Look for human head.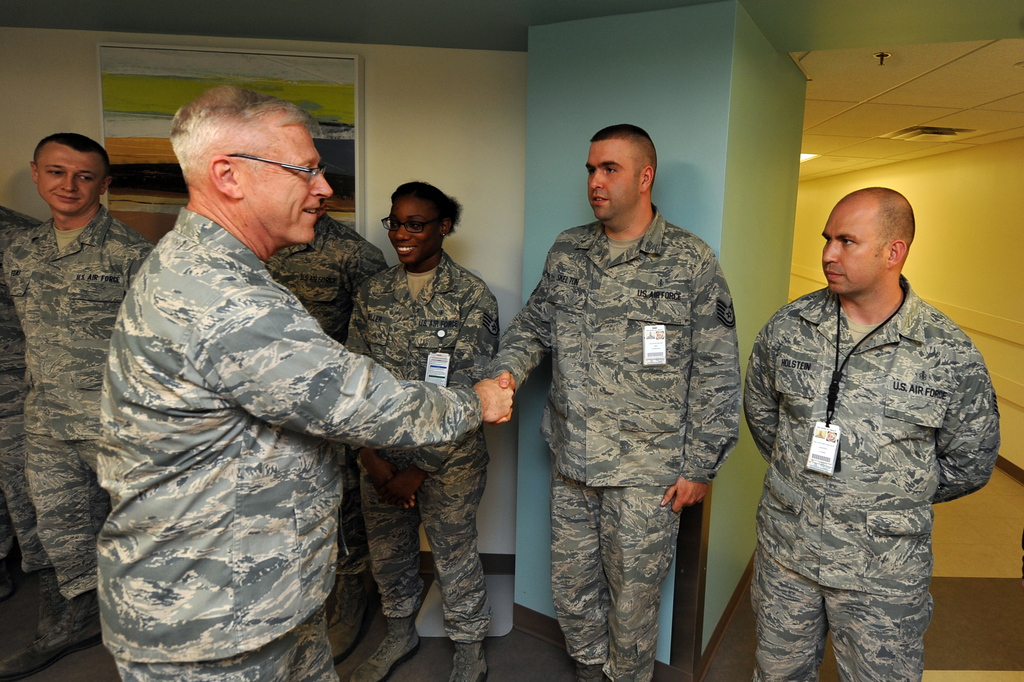
Found: locate(168, 85, 332, 251).
